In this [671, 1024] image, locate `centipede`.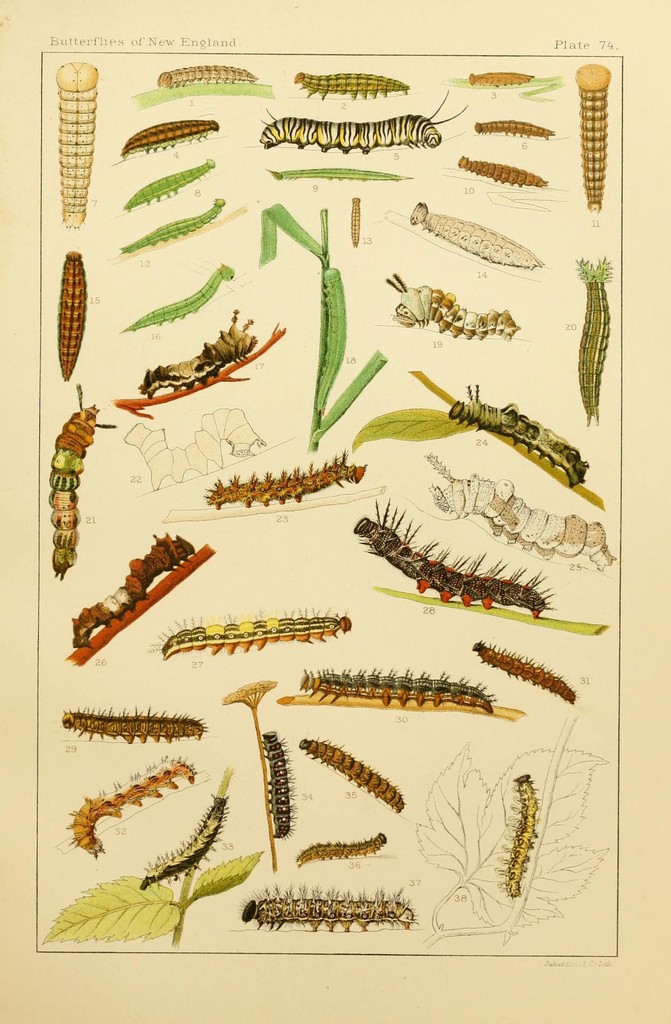
Bounding box: (64, 705, 201, 746).
